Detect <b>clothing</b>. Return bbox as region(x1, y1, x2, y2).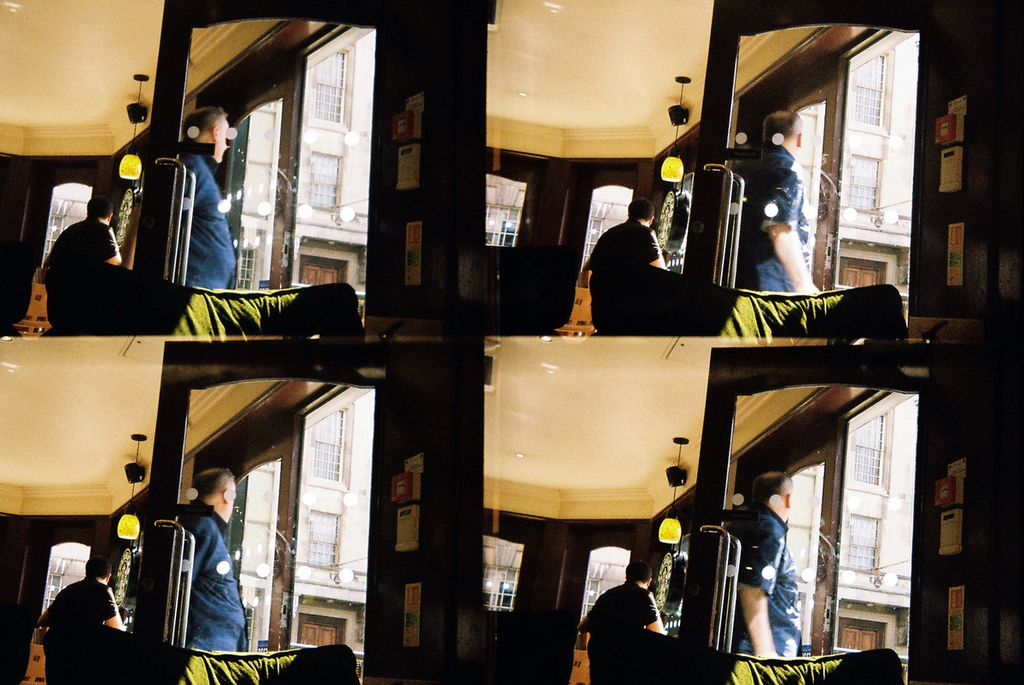
region(38, 569, 116, 622).
